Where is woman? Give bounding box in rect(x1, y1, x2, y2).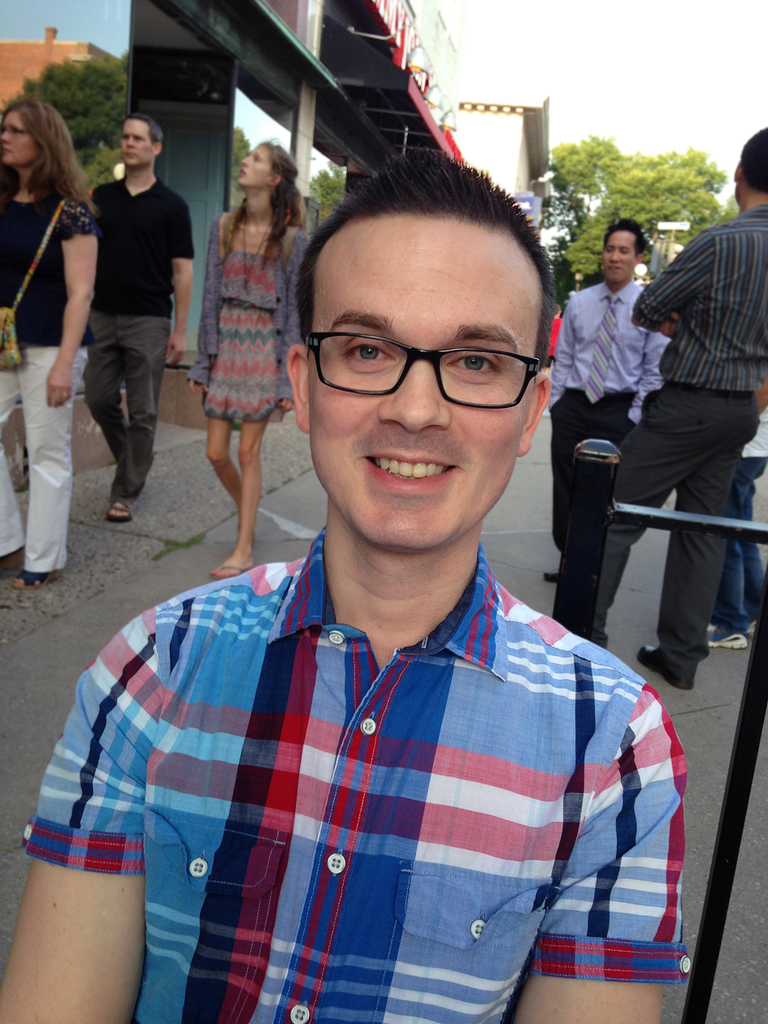
rect(0, 97, 107, 572).
